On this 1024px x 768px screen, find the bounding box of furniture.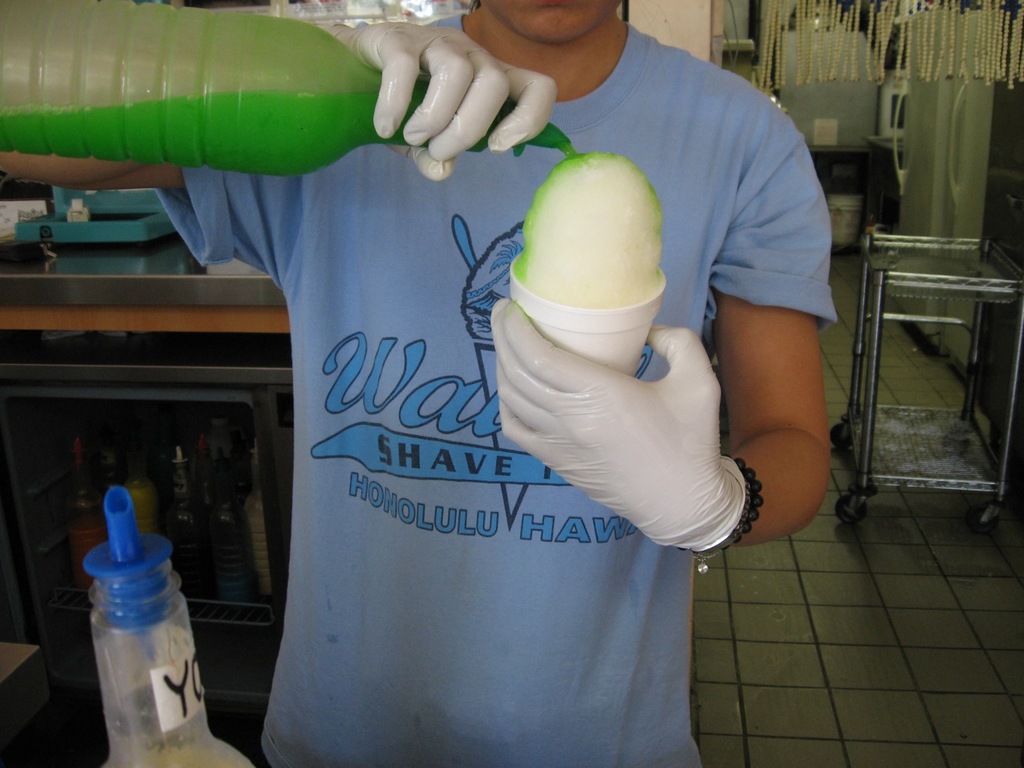
Bounding box: select_region(975, 85, 1023, 457).
